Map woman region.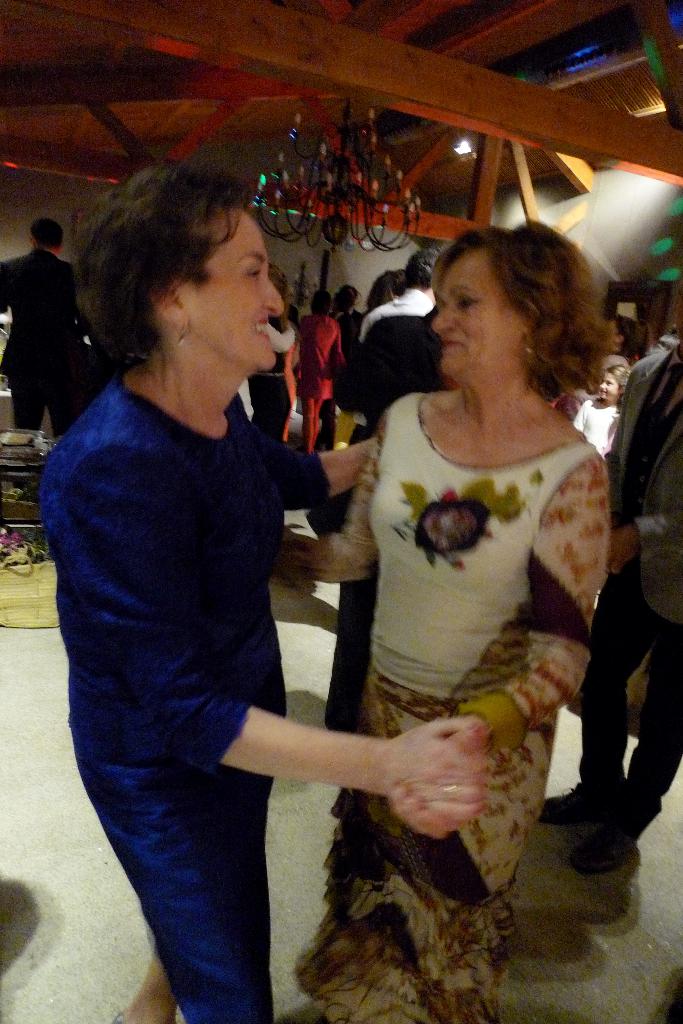
Mapped to rect(40, 173, 485, 1023).
